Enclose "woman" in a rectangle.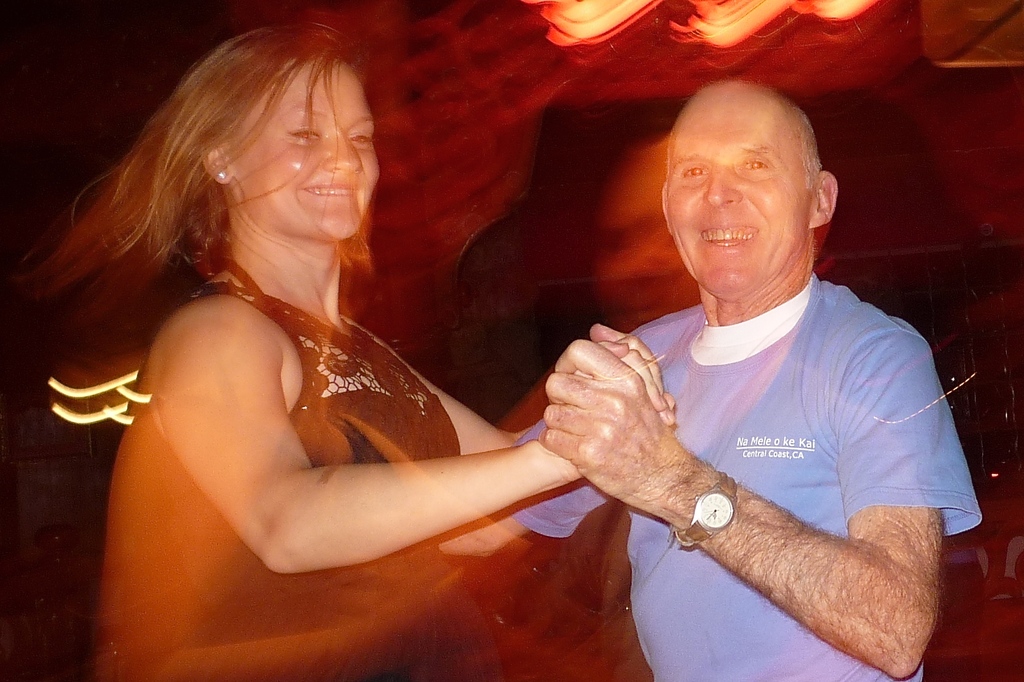
x1=44, y1=33, x2=703, y2=665.
